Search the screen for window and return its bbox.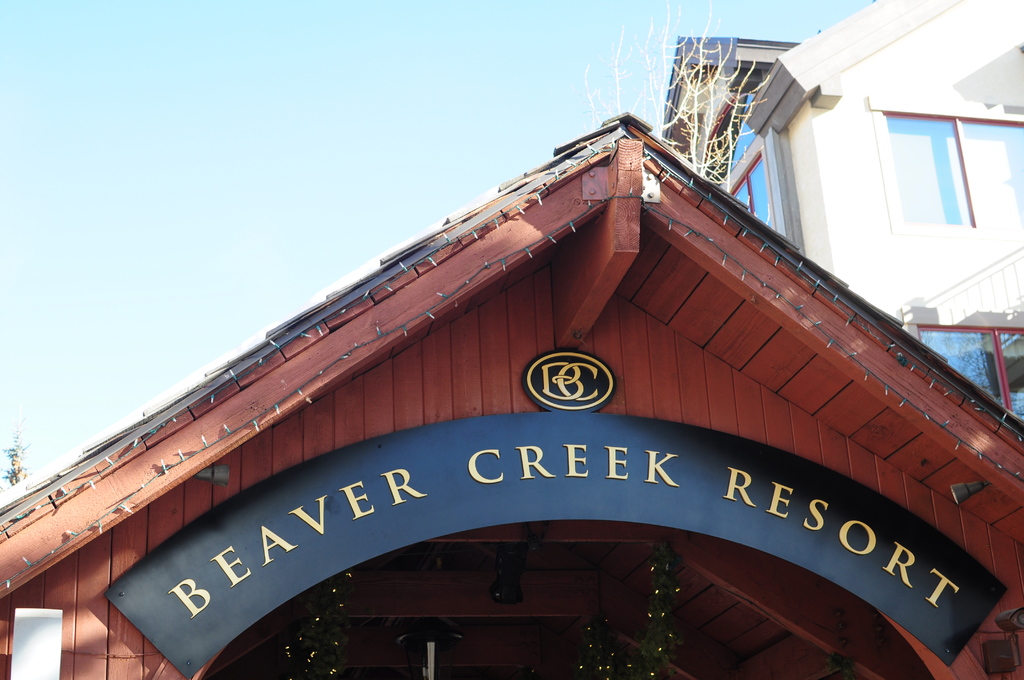
Found: 895,91,986,238.
